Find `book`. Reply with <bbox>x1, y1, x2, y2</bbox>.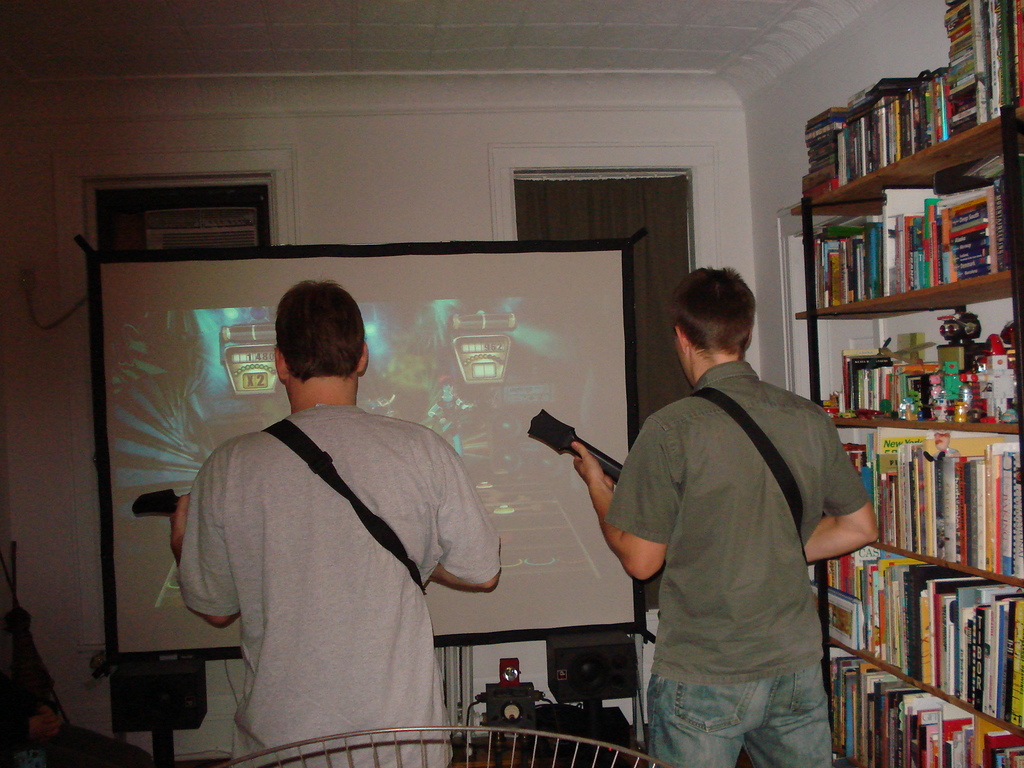
<bbox>1010, 600, 1023, 728</bbox>.
